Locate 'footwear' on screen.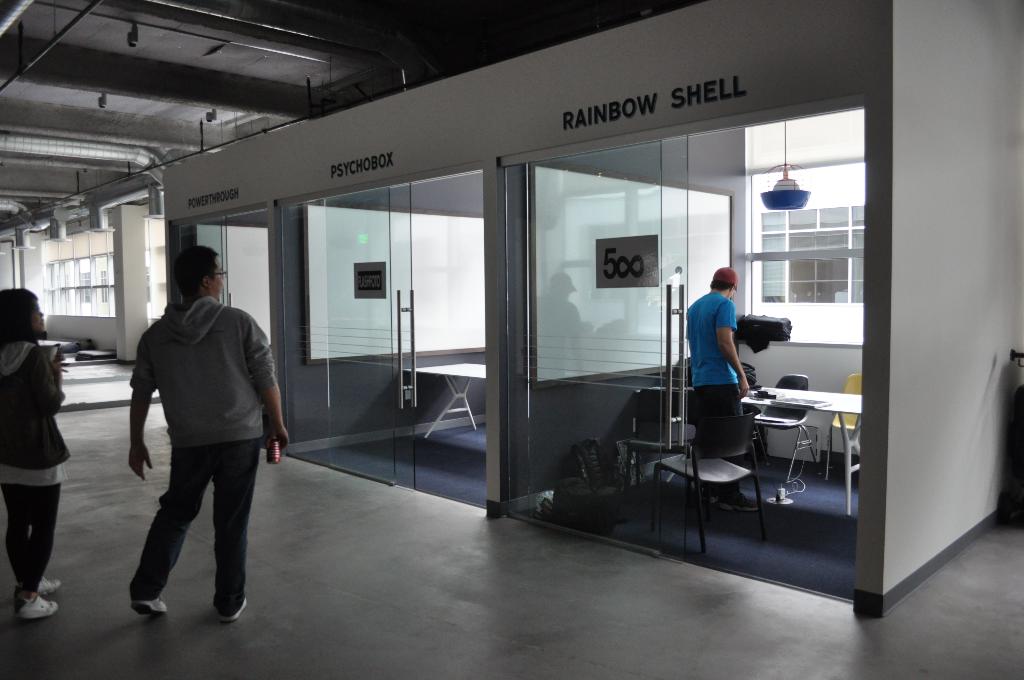
On screen at locate(131, 598, 166, 614).
